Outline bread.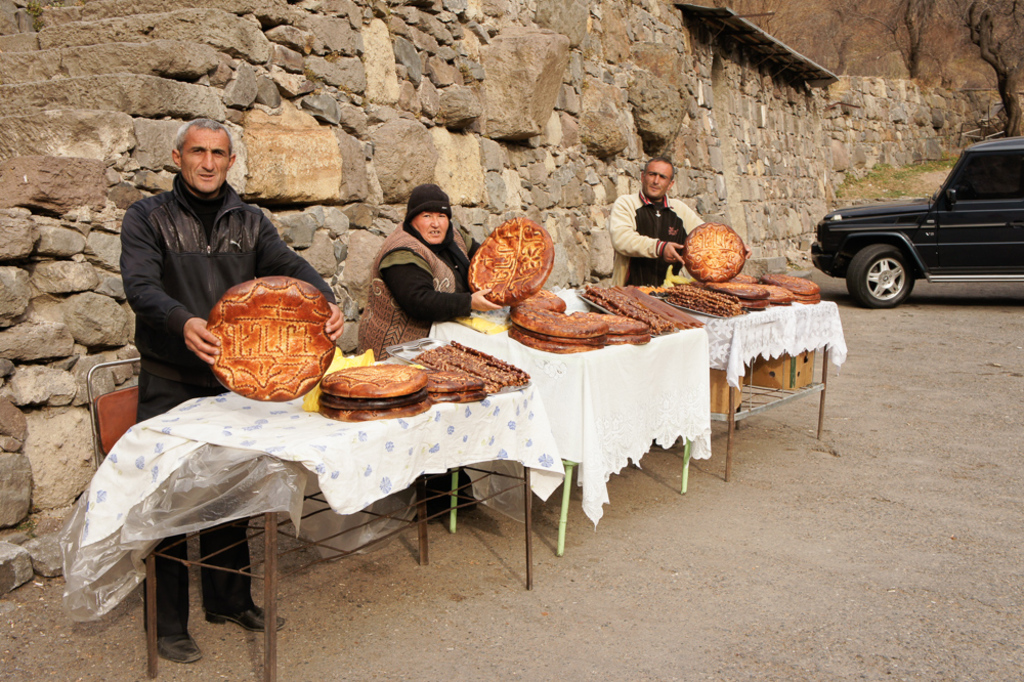
Outline: [207, 275, 339, 403].
